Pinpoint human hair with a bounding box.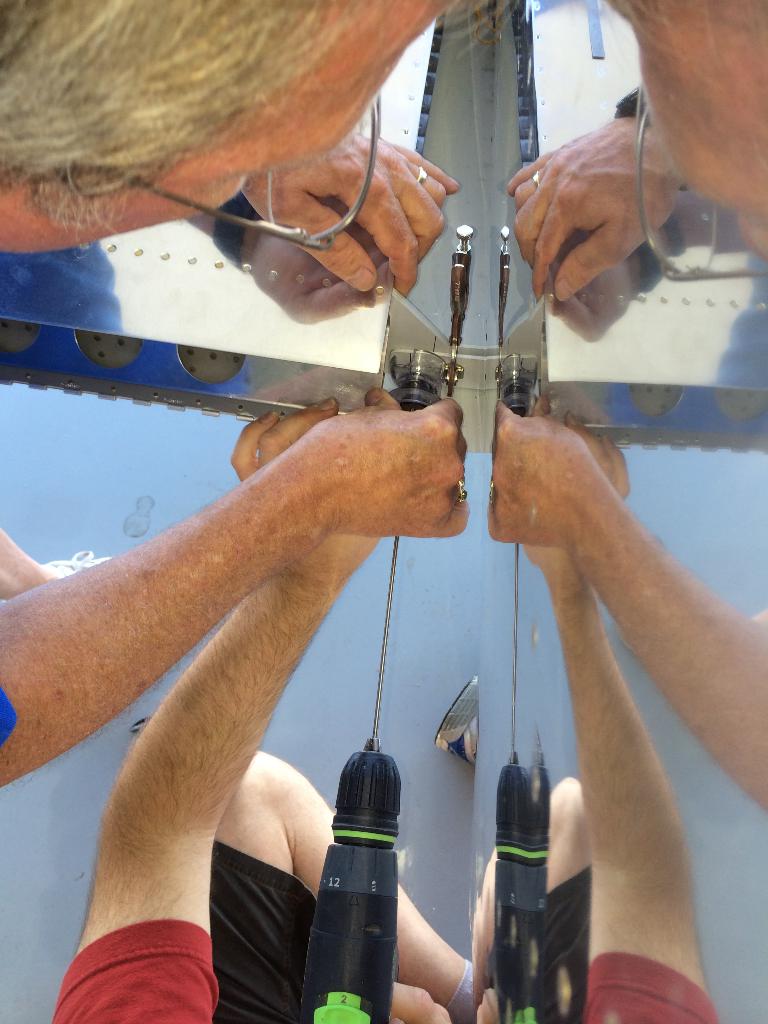
locate(0, 0, 357, 214).
